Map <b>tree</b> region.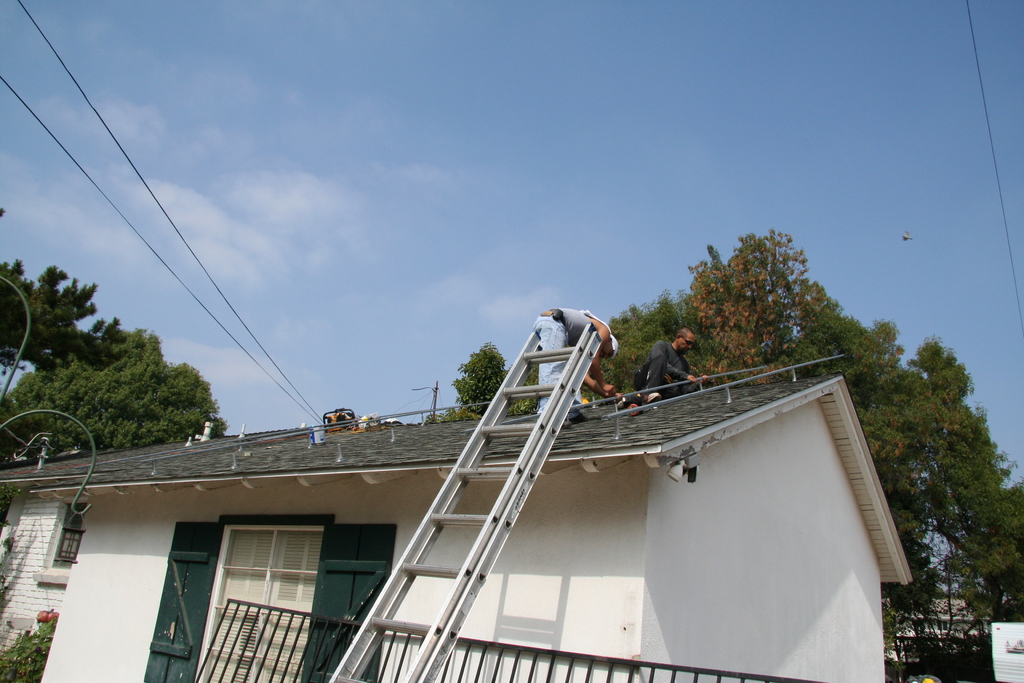
Mapped to x1=0 y1=208 x2=131 y2=375.
